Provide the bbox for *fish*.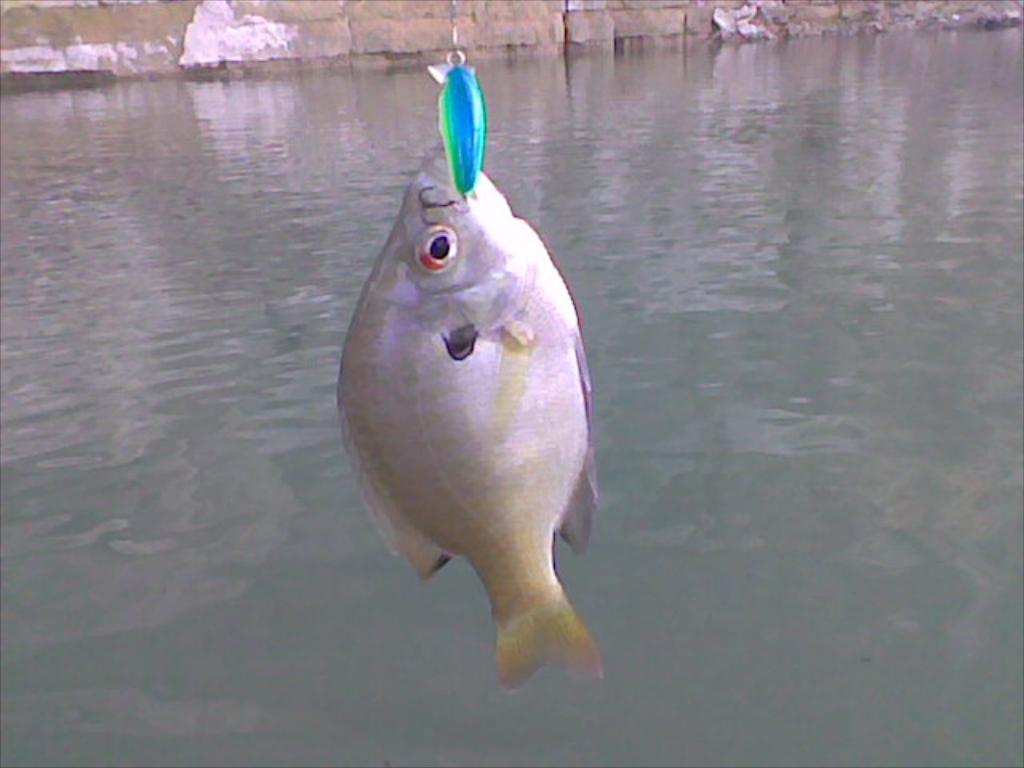
333/157/606/698.
